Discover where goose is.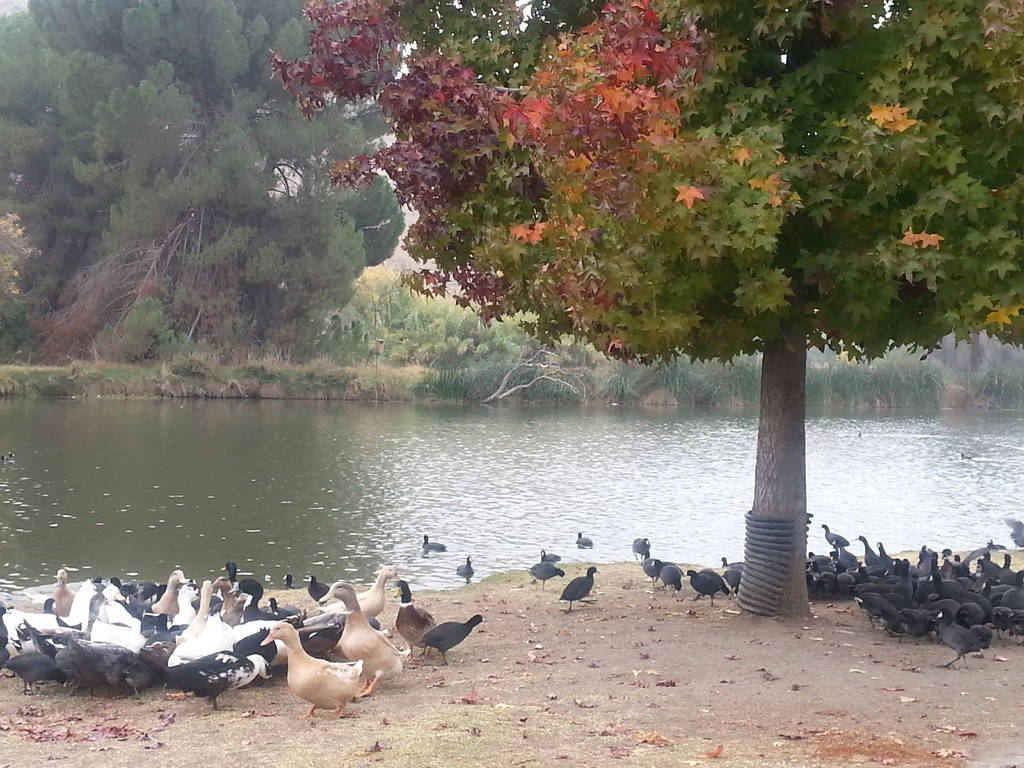
Discovered at BBox(252, 569, 397, 726).
